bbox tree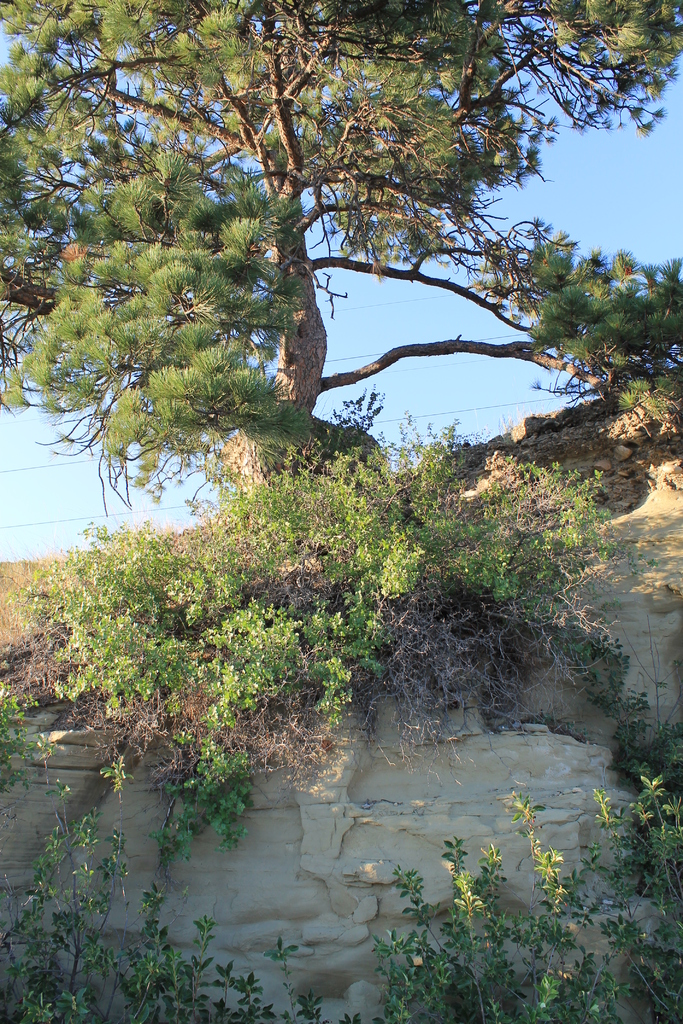
box=[0, 0, 682, 474]
